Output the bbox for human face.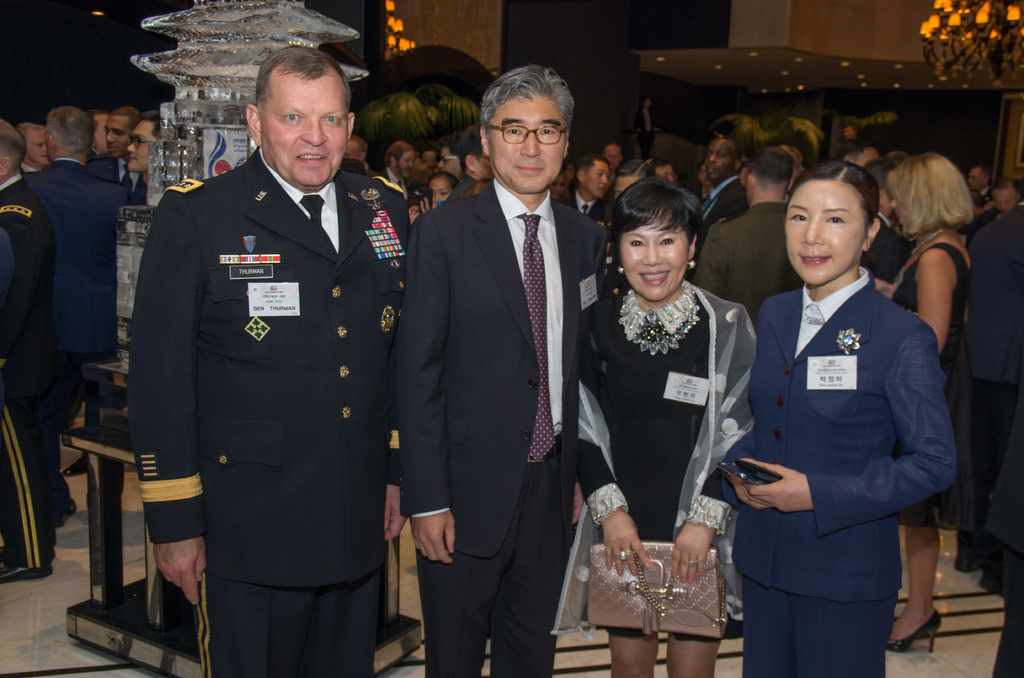
399:149:412:181.
